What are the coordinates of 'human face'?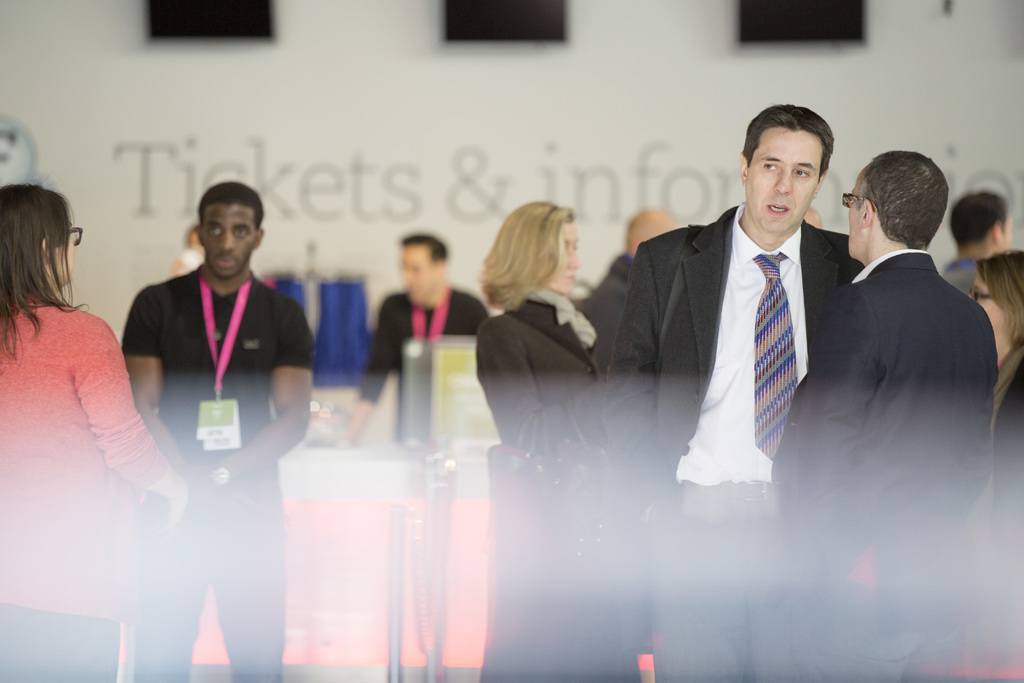
(left=963, top=267, right=1003, bottom=340).
